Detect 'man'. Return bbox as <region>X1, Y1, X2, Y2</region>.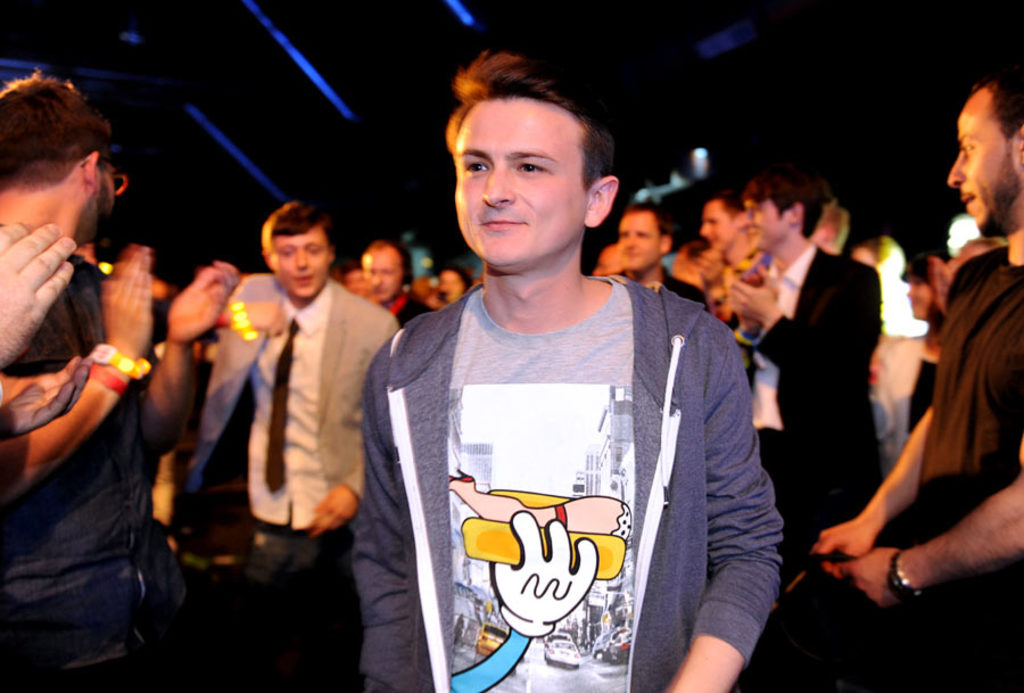
<region>603, 203, 716, 317</region>.
